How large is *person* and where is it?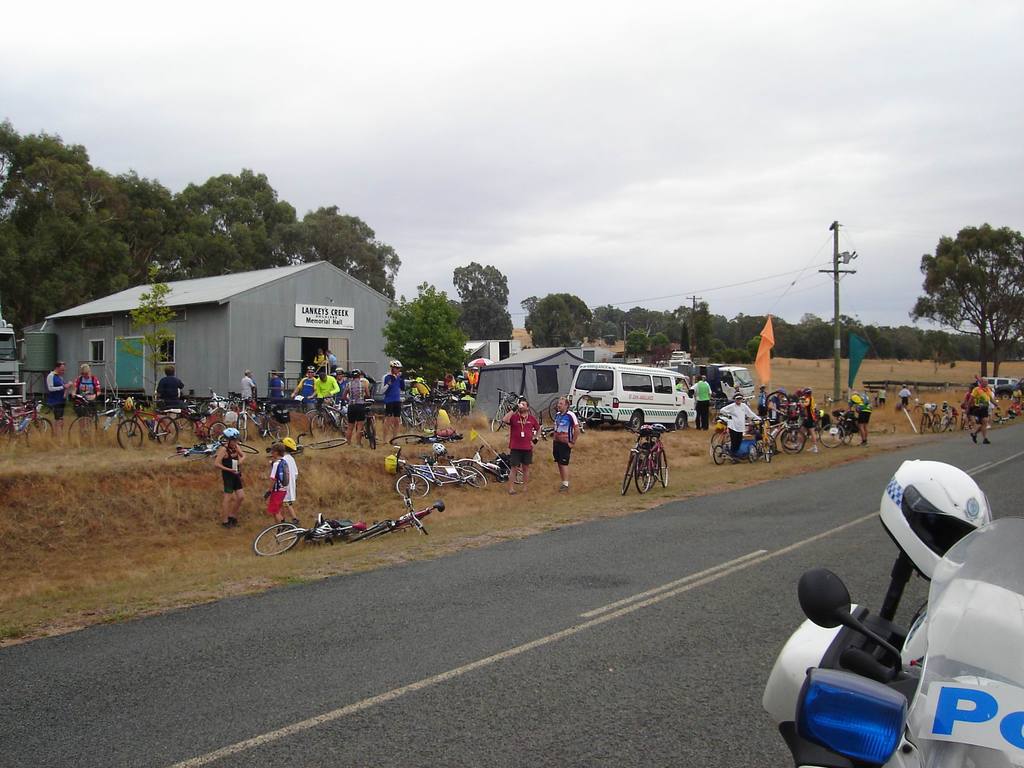
Bounding box: <box>264,366,282,404</box>.
